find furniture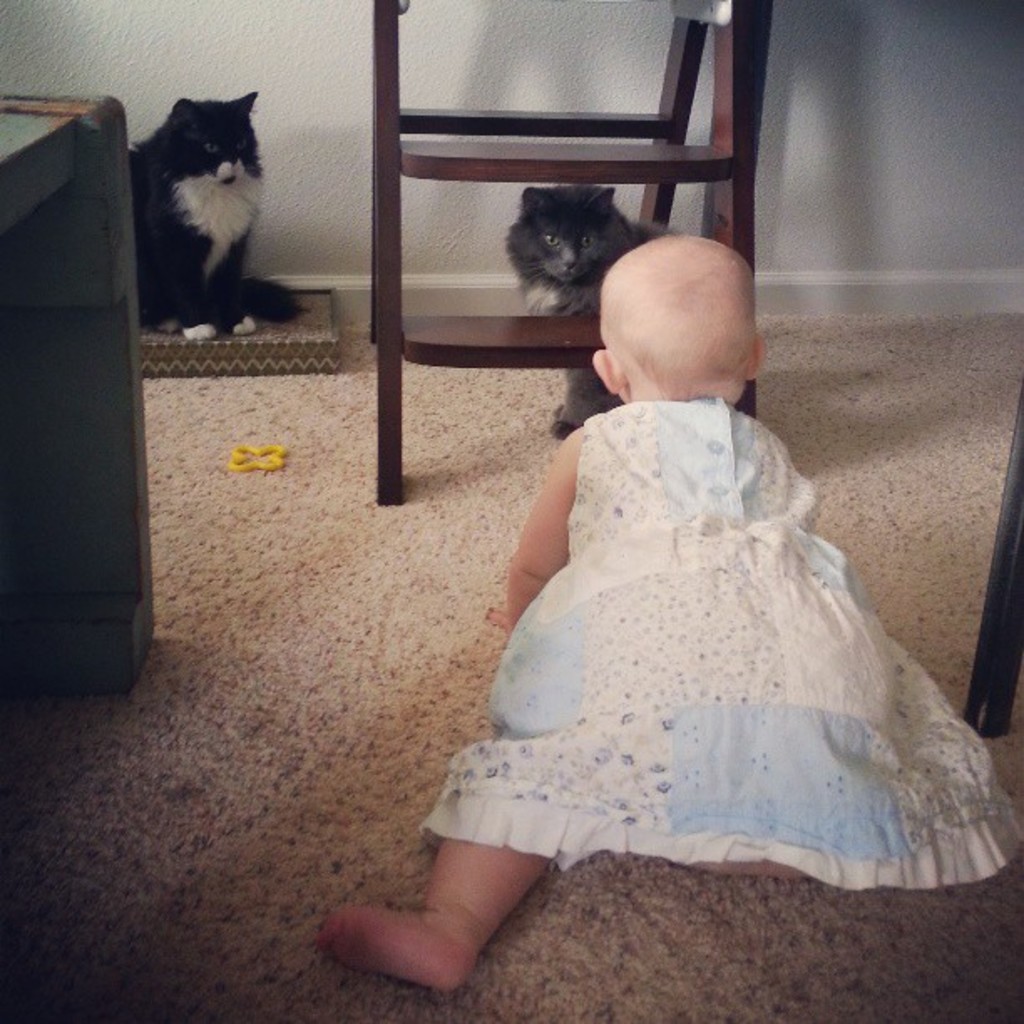
x1=366, y1=0, x2=771, y2=502
